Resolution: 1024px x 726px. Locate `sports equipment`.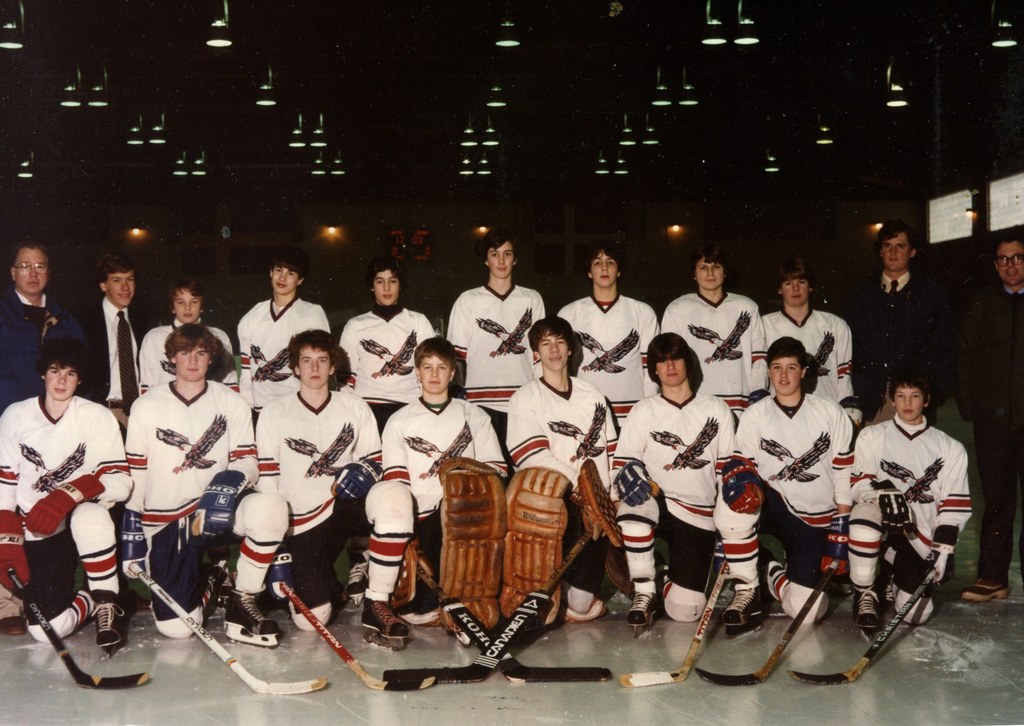
<bbox>417, 564, 611, 680</bbox>.
